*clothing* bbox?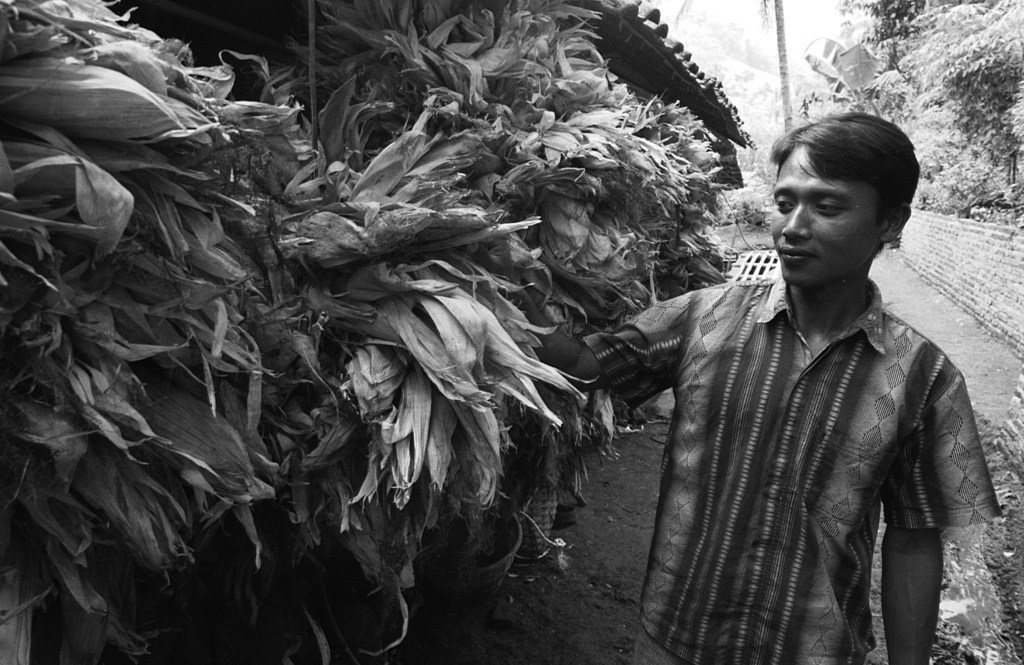
593,195,993,664
